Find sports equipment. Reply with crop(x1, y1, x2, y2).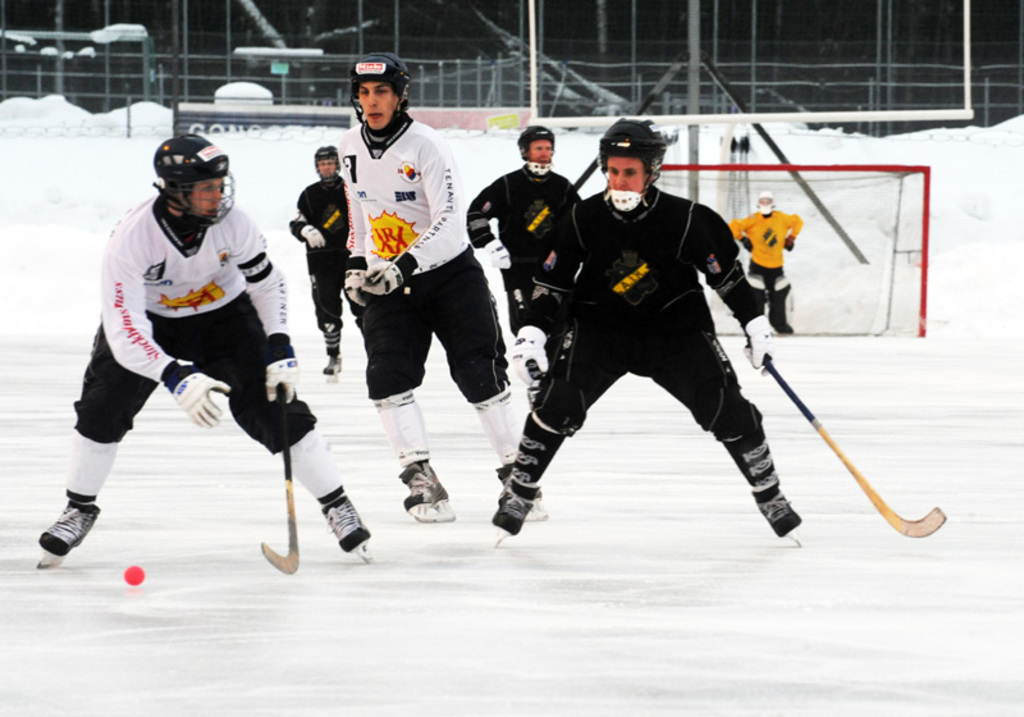
crop(340, 269, 370, 312).
